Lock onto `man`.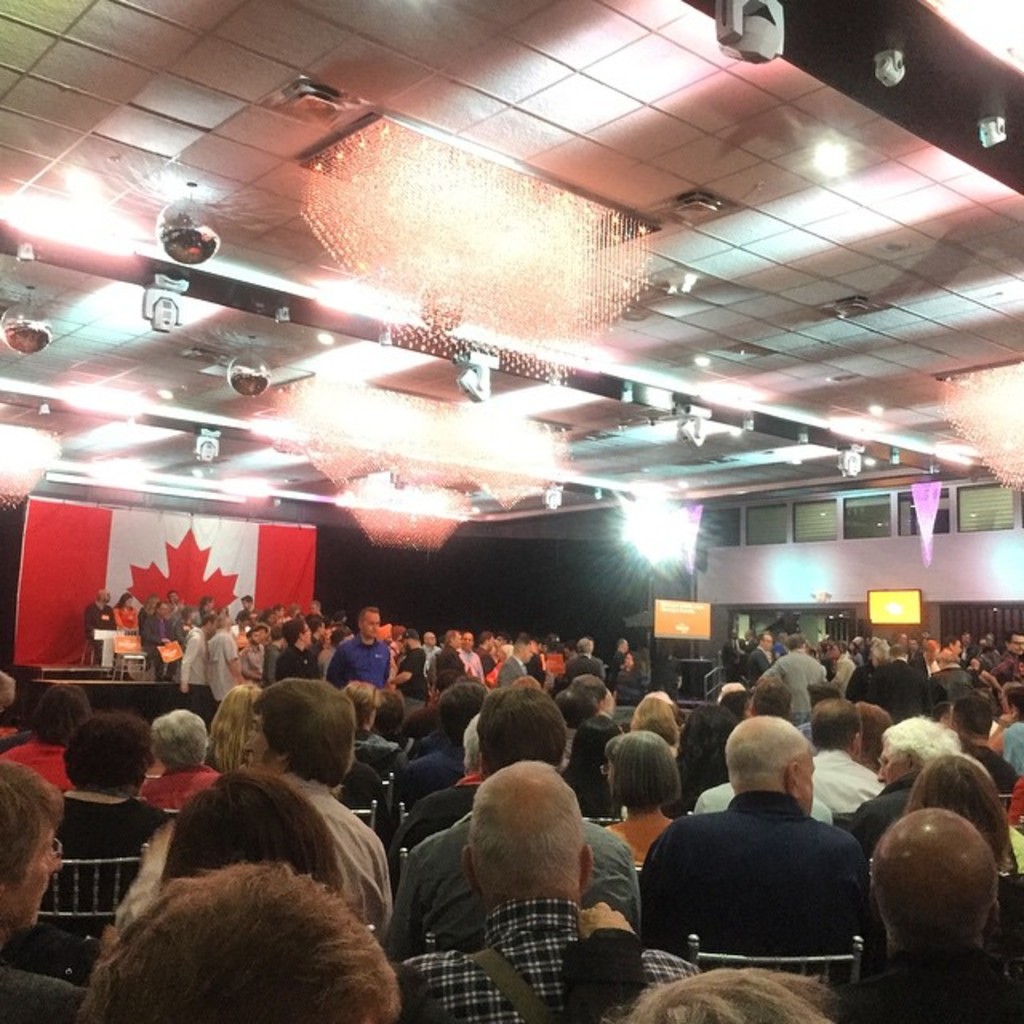
Locked: l=381, t=686, r=634, b=957.
